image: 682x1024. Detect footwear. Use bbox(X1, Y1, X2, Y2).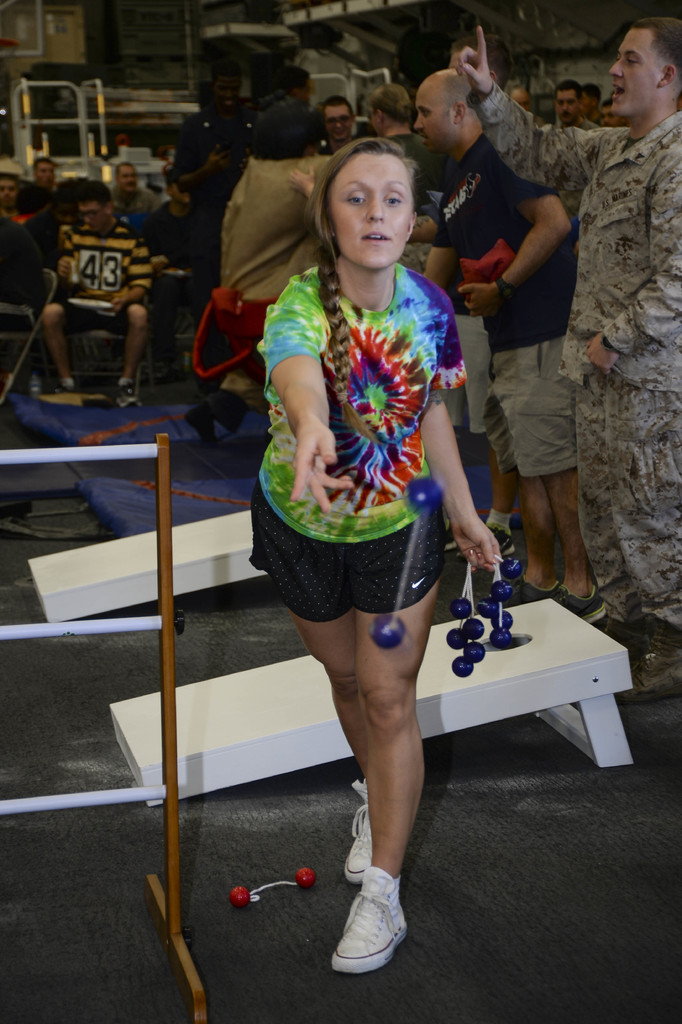
bbox(494, 568, 556, 625).
